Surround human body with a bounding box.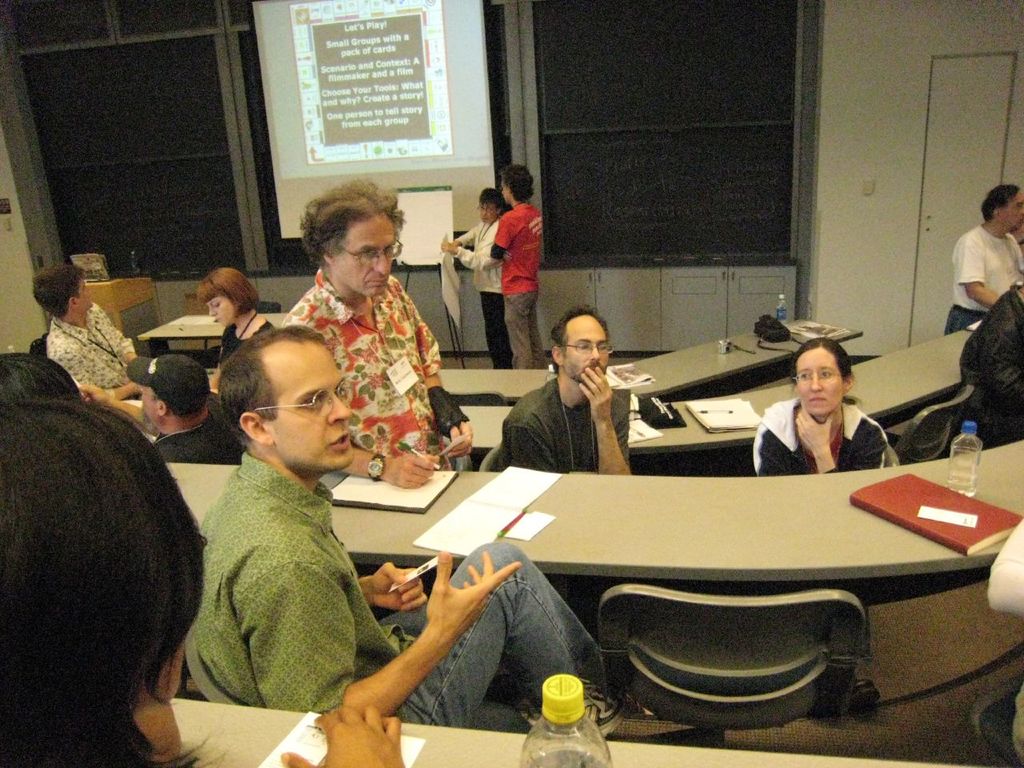
locate(942, 178, 1023, 336).
